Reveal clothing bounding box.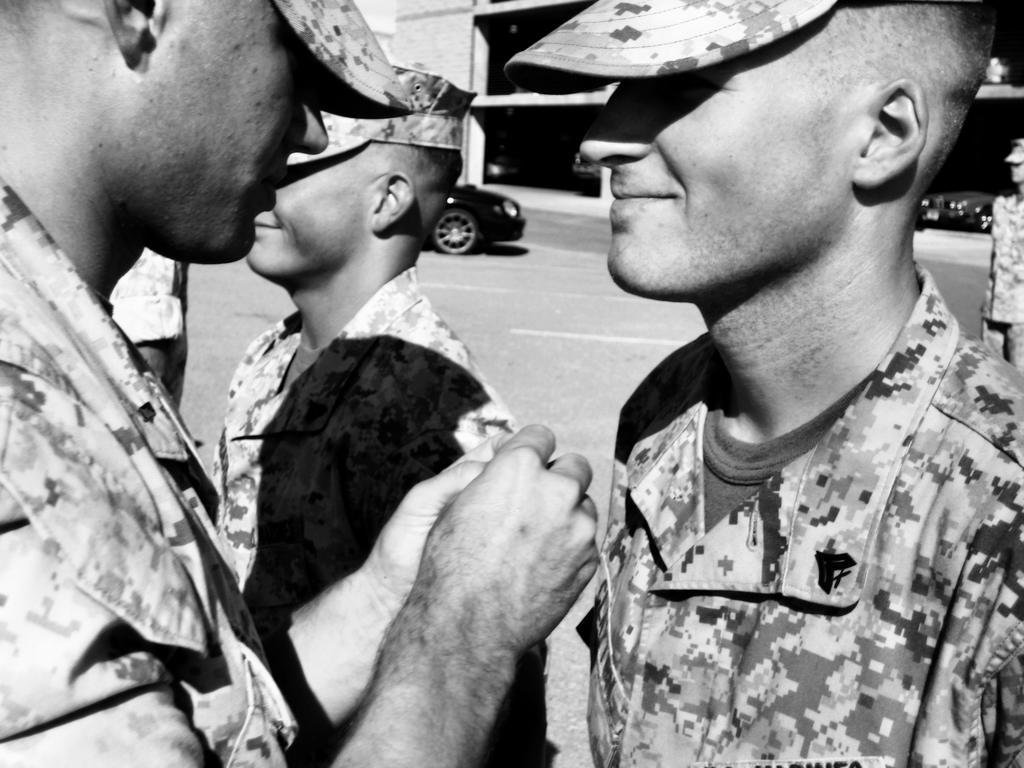
Revealed: 211,267,524,619.
